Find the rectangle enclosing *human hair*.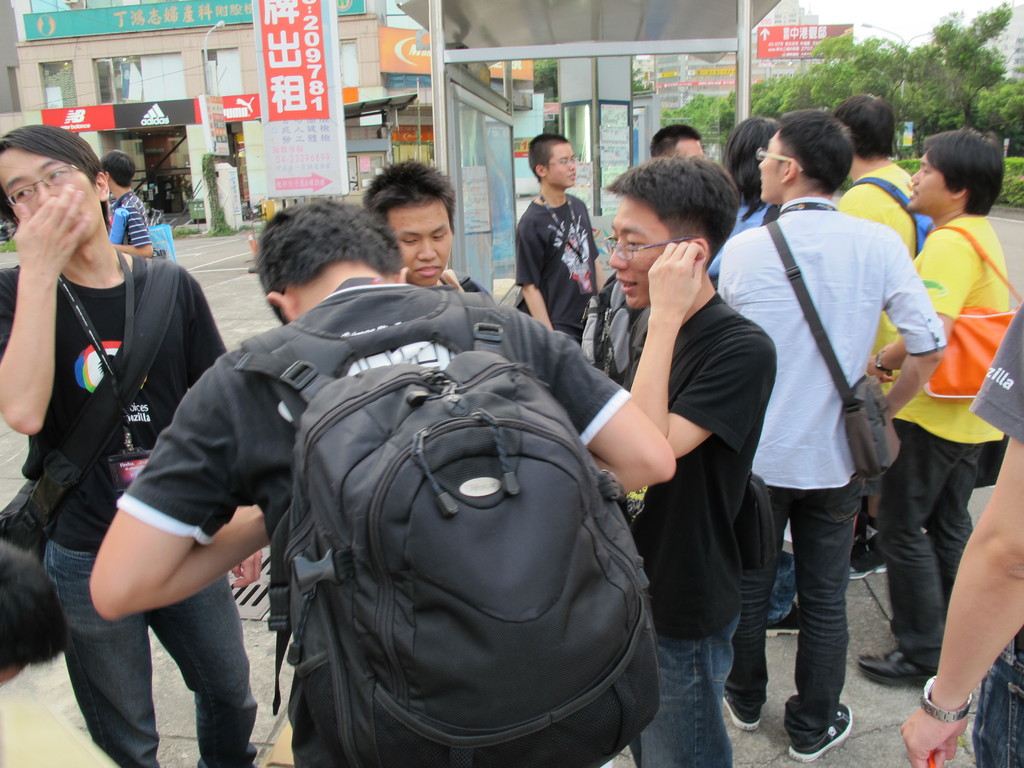
[left=99, top=148, right=134, bottom=185].
